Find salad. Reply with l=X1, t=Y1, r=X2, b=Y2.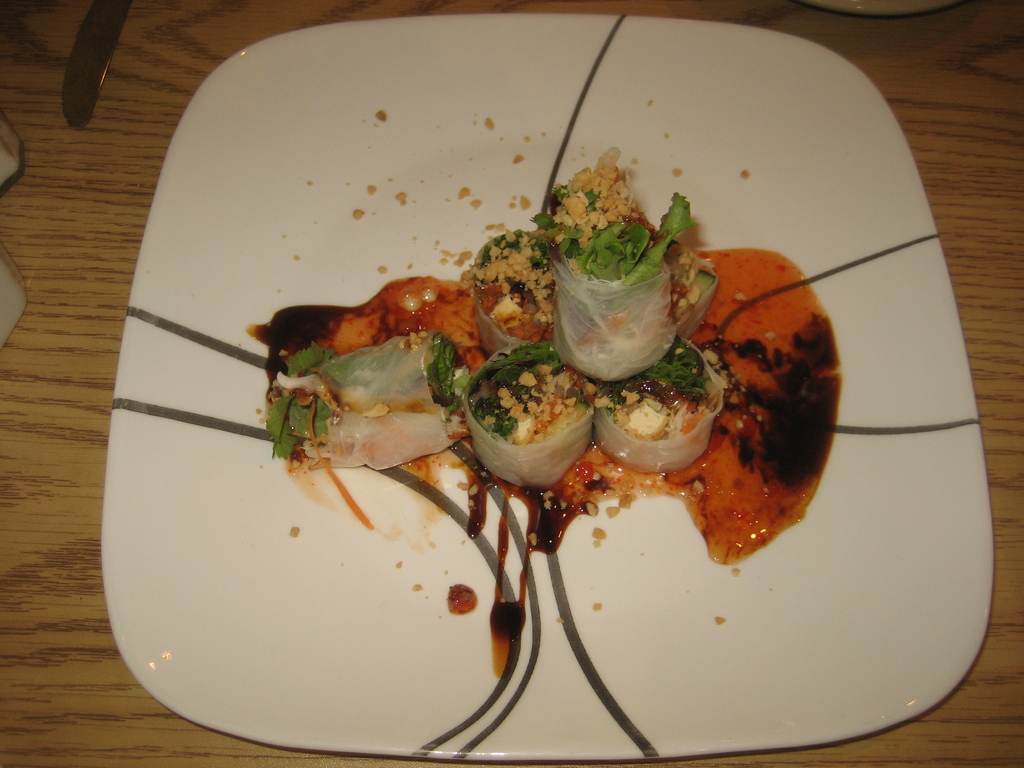
l=217, t=197, r=831, b=548.
